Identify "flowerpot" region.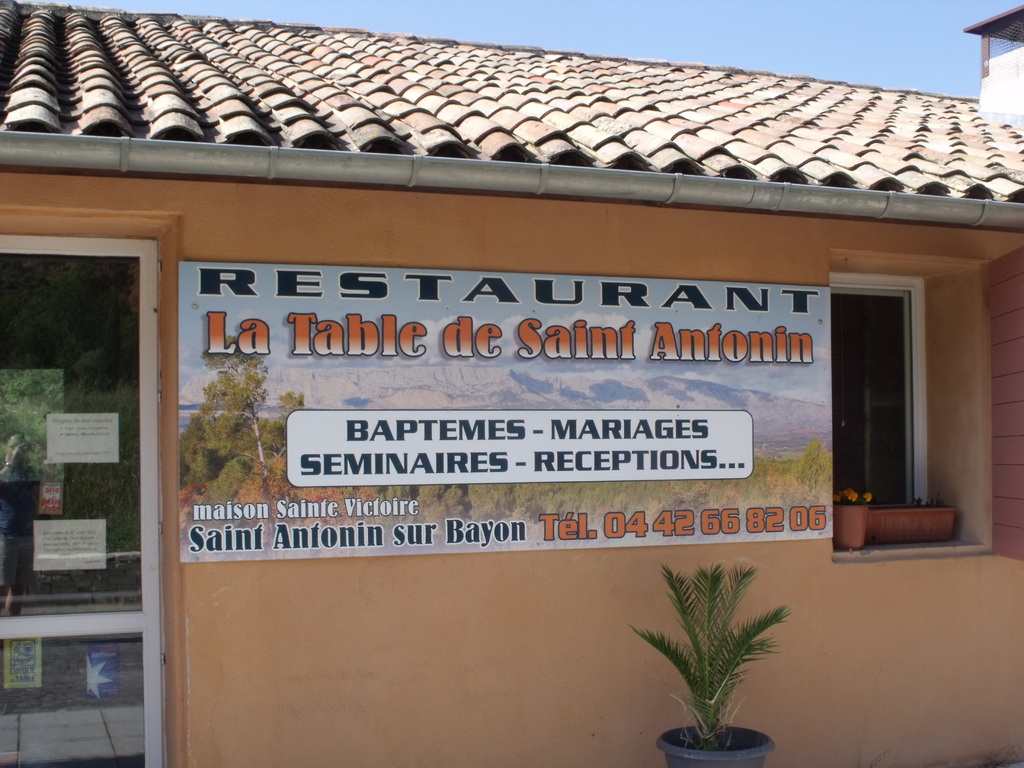
Region: 655,726,775,767.
